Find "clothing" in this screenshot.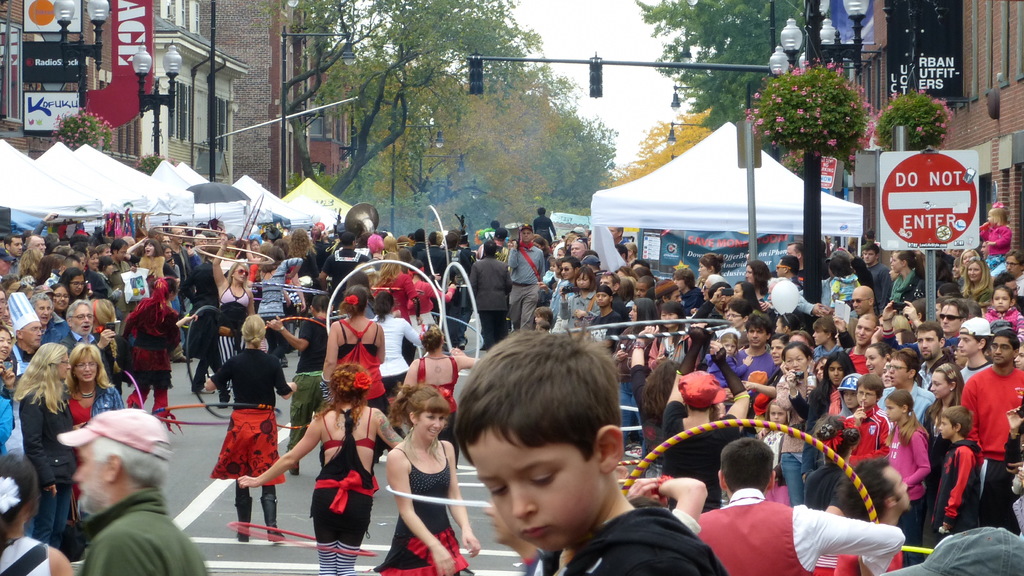
The bounding box for "clothing" is 402/240/423/256.
